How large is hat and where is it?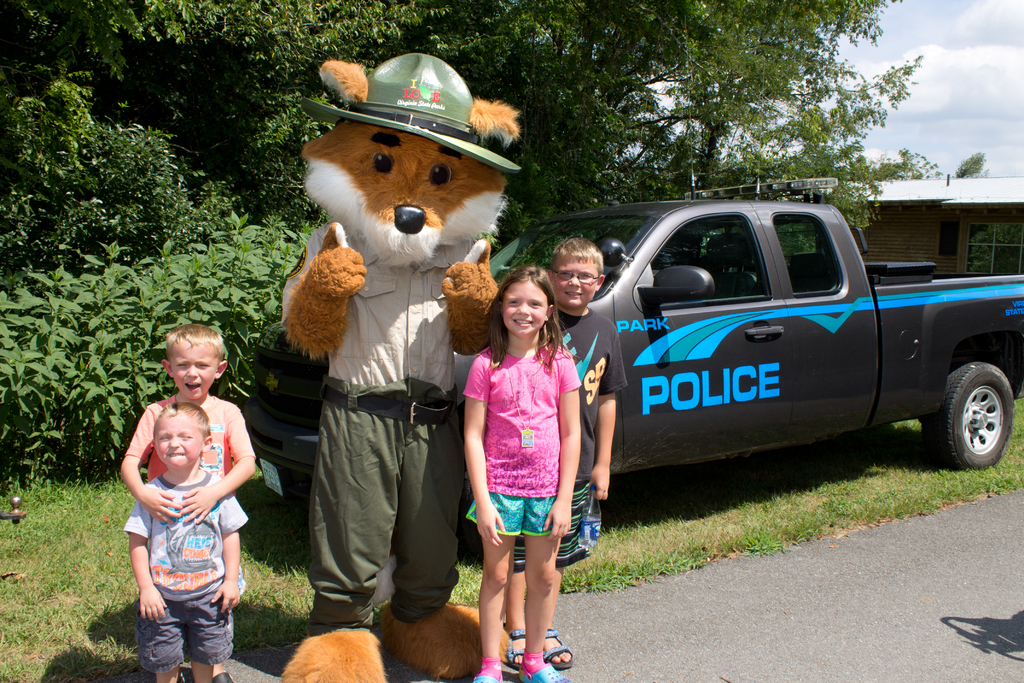
Bounding box: 300/52/524/173.
